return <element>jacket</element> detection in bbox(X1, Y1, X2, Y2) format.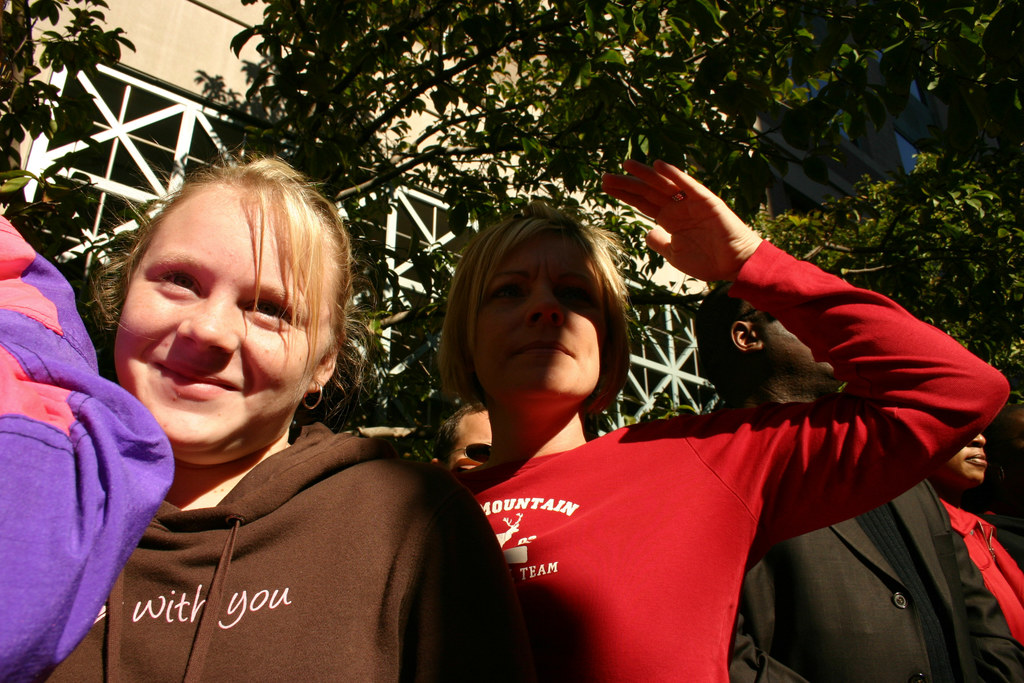
bbox(31, 202, 563, 682).
